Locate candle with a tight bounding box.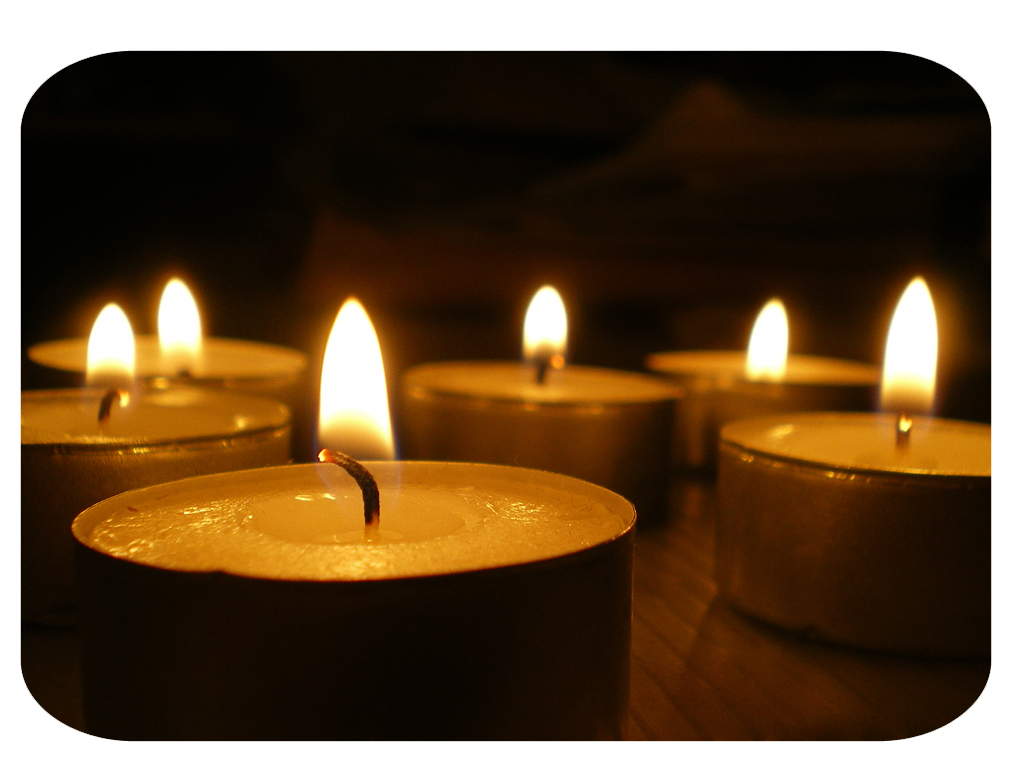
{"left": 68, "top": 295, "right": 641, "bottom": 740}.
